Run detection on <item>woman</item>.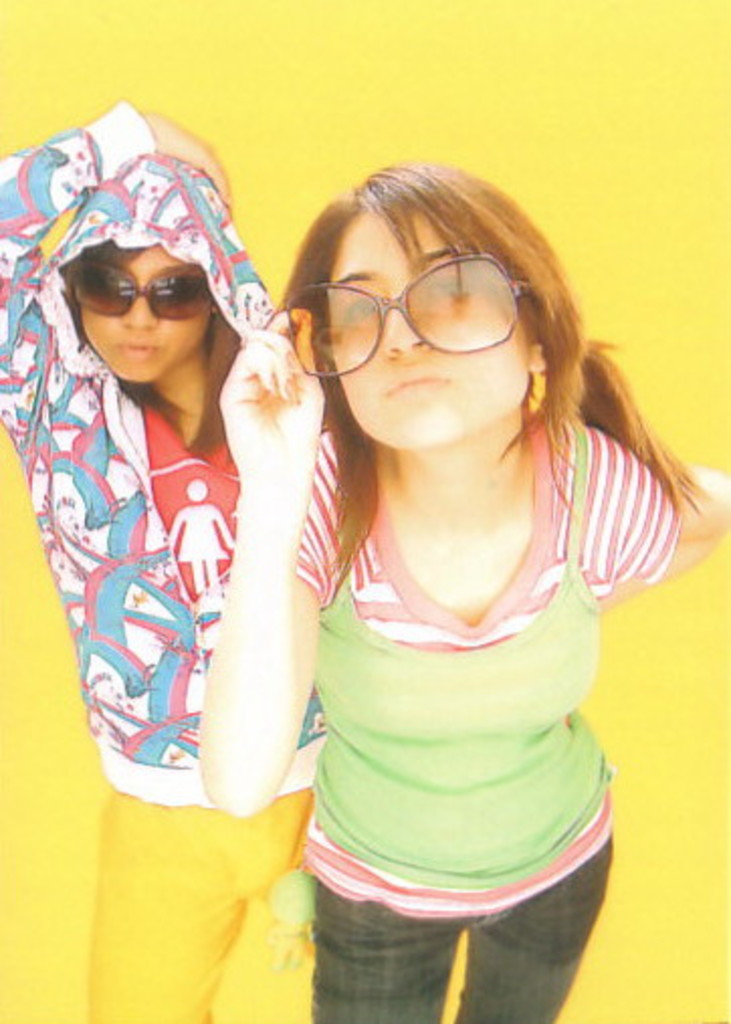
Result: detection(0, 93, 329, 1022).
